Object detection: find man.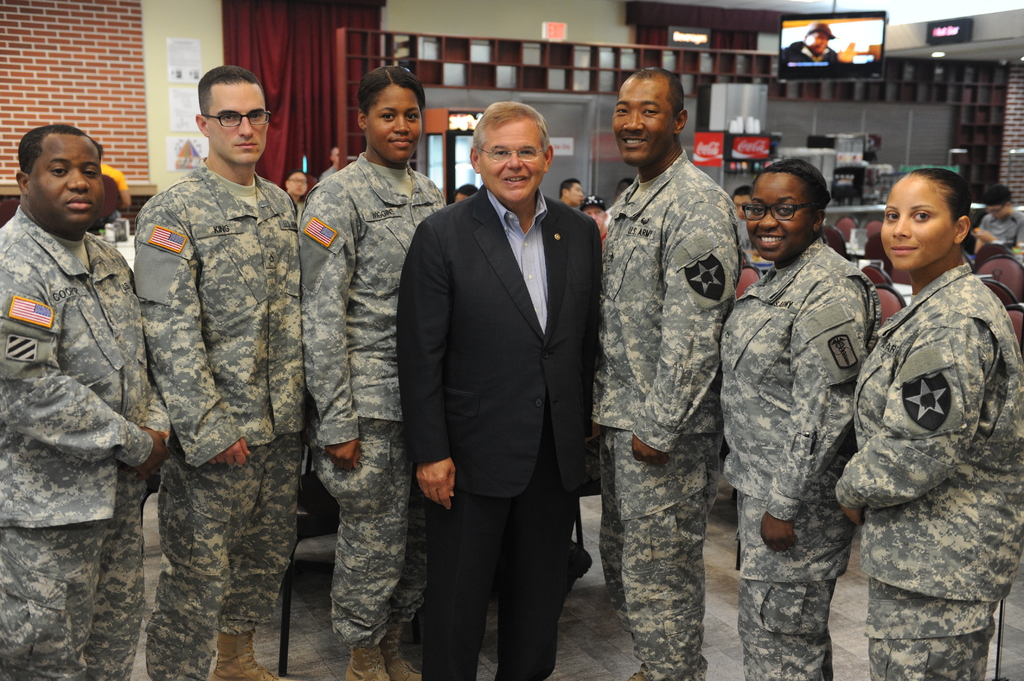
[x1=391, y1=69, x2=614, y2=671].
